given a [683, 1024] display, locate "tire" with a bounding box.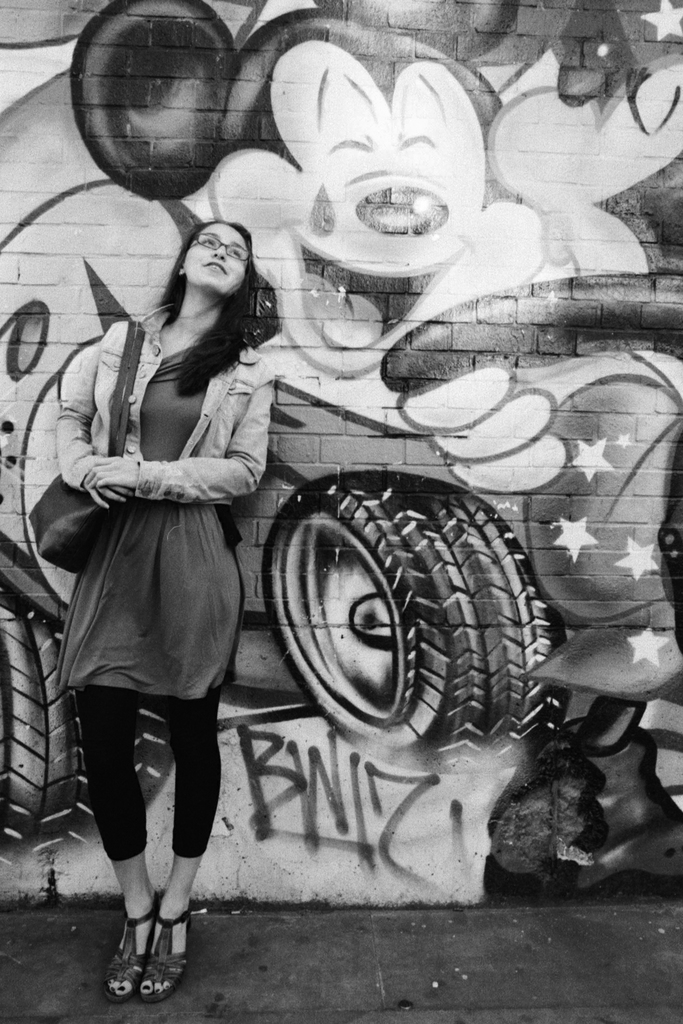
Located: bbox(0, 594, 90, 869).
